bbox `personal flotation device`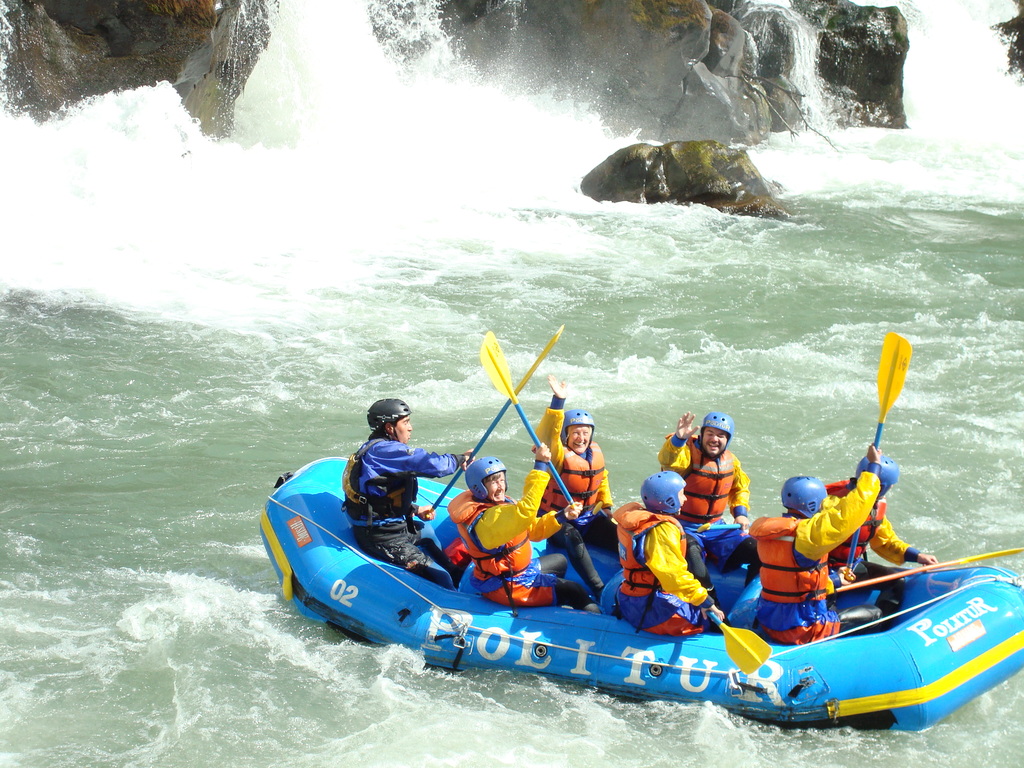
pyautogui.locateOnScreen(748, 515, 831, 603)
